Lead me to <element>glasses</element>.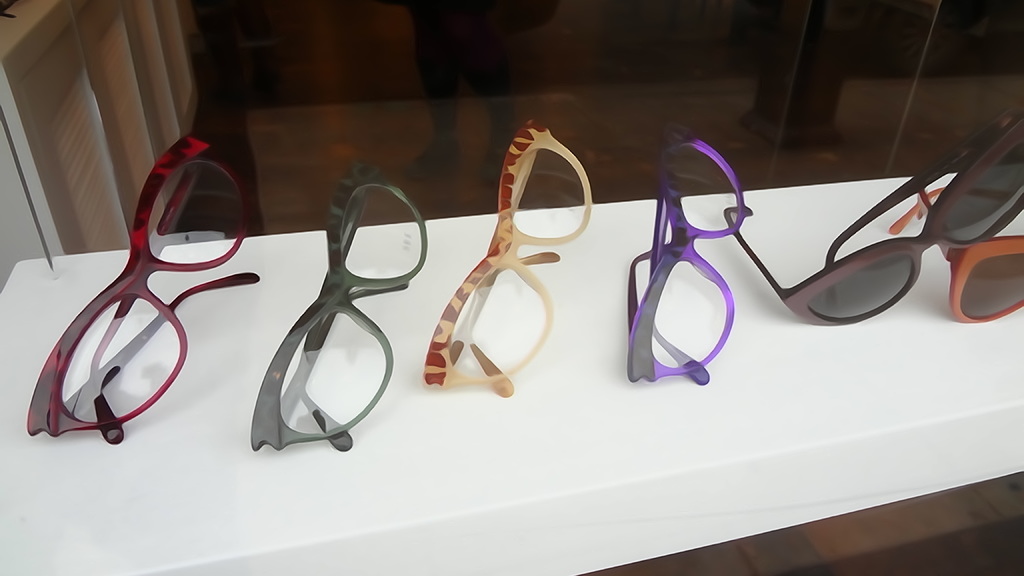
Lead to crop(247, 162, 426, 454).
